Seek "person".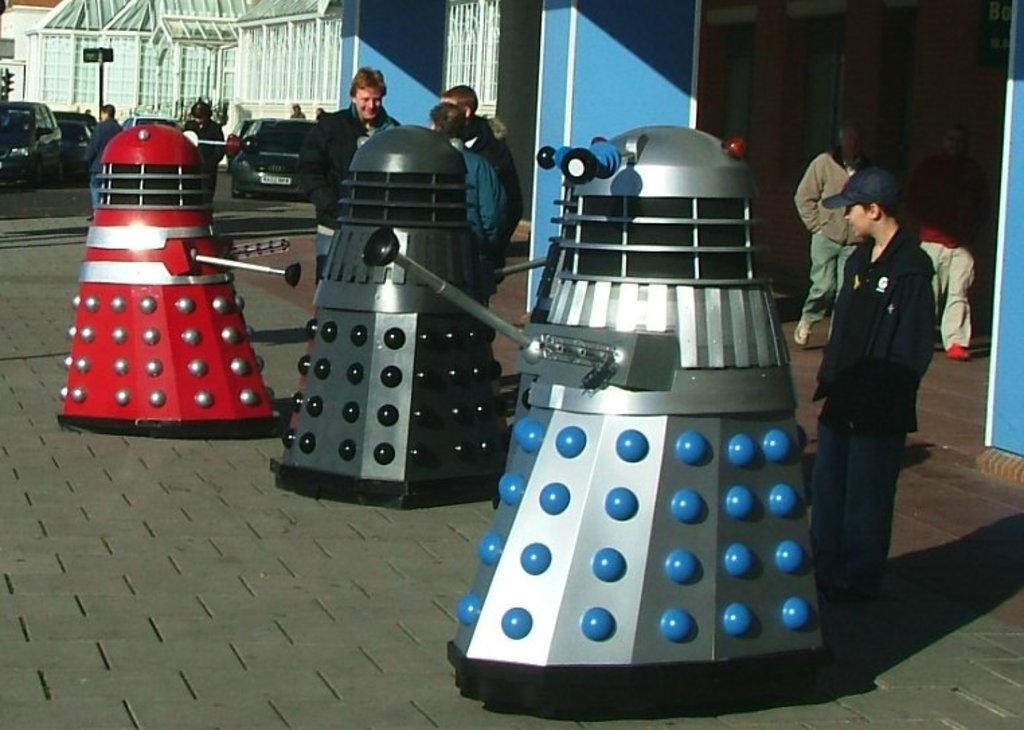
locate(422, 101, 516, 309).
